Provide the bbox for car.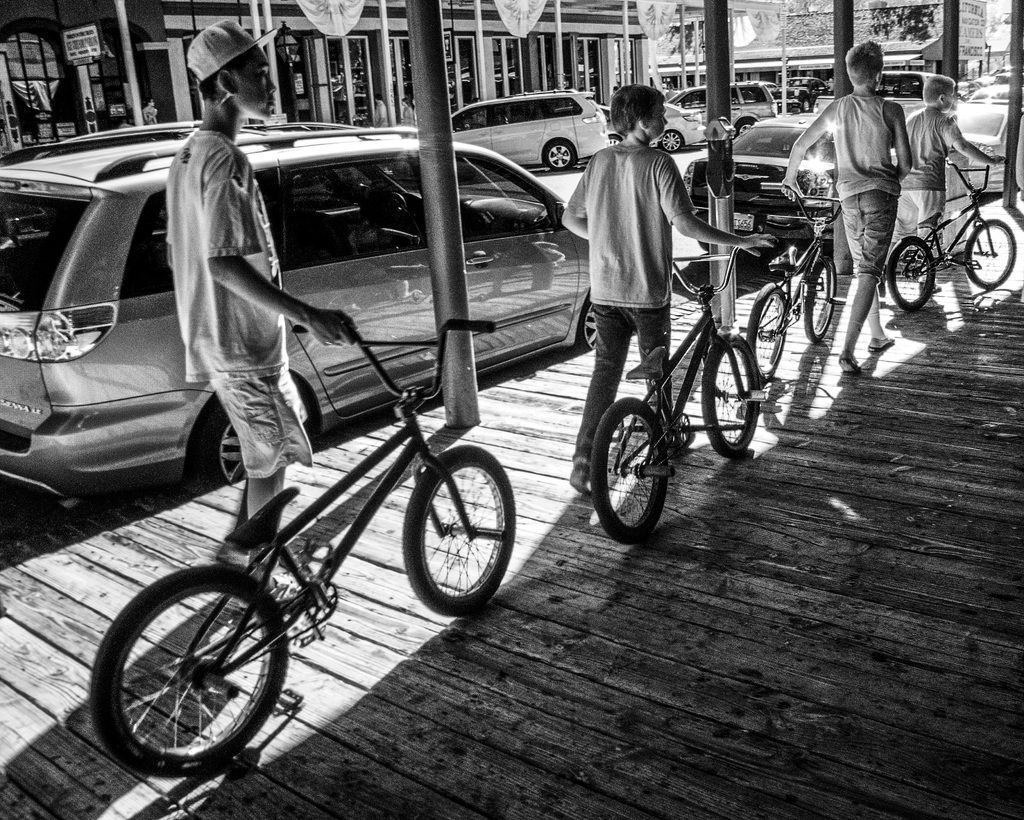
region(902, 94, 1016, 217).
